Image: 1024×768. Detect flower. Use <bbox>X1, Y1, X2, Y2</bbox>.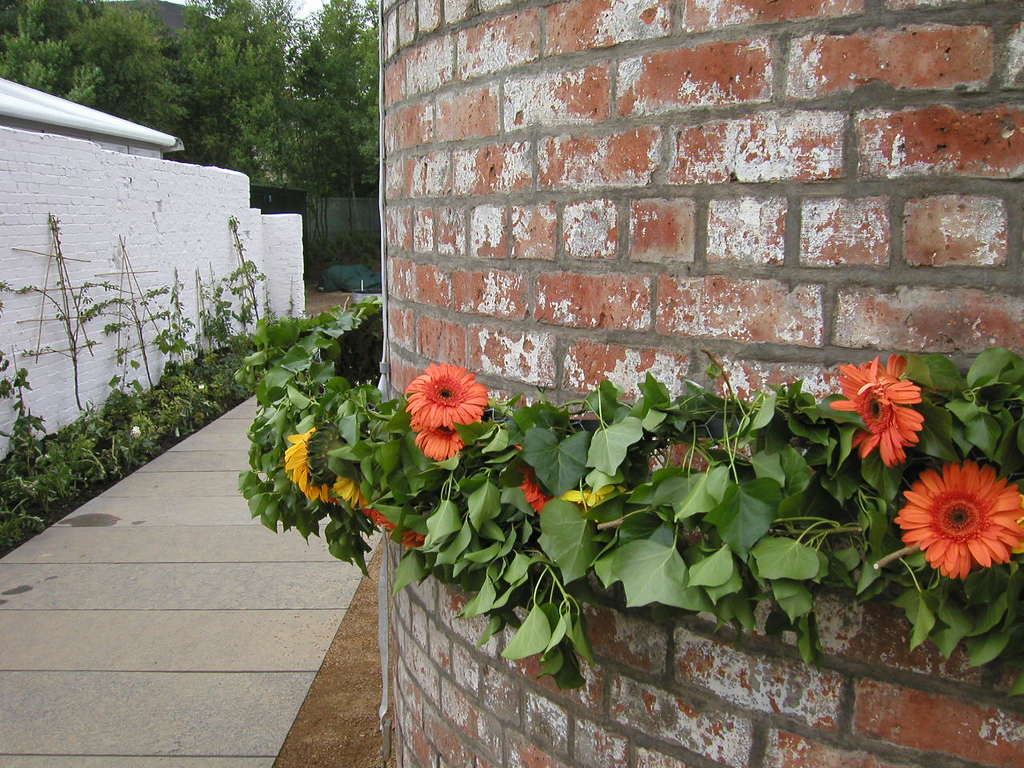
<bbox>128, 426, 146, 438</bbox>.
